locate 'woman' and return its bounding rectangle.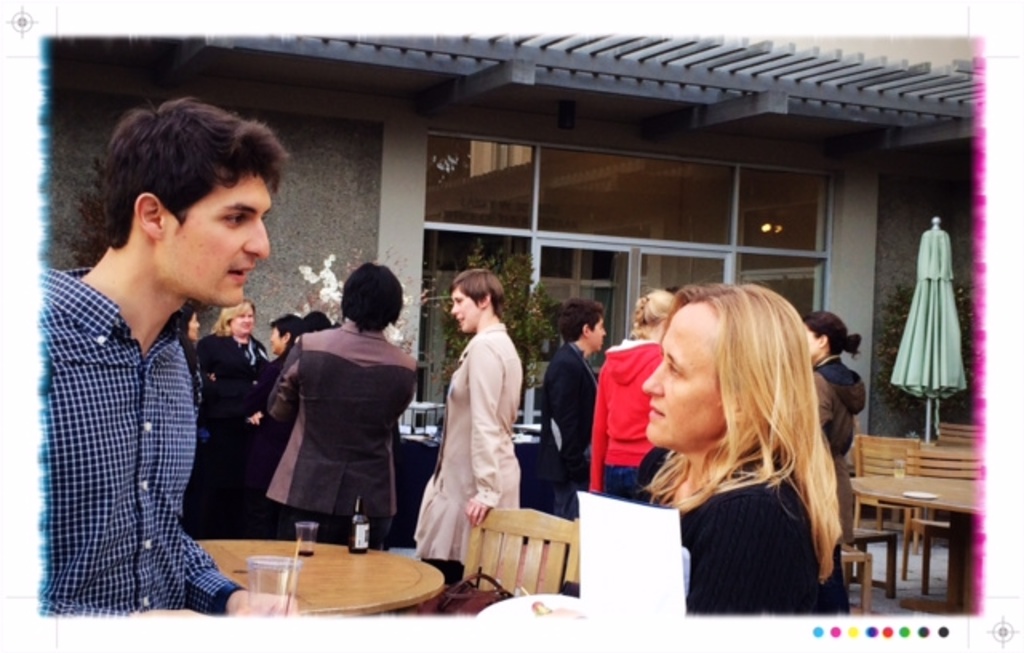
left=603, top=282, right=869, bottom=624.
